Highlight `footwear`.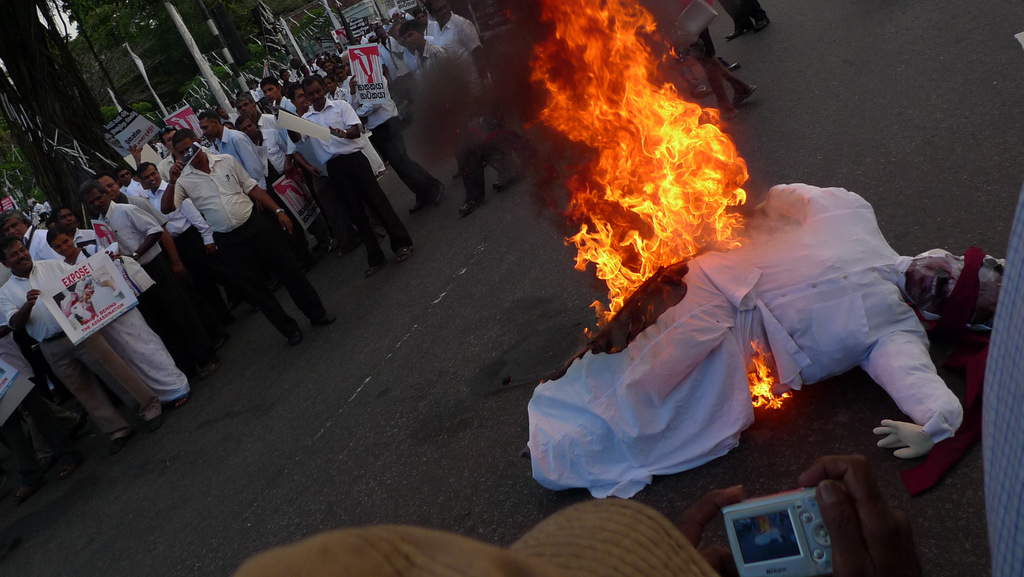
Highlighted region: [146,397,159,421].
